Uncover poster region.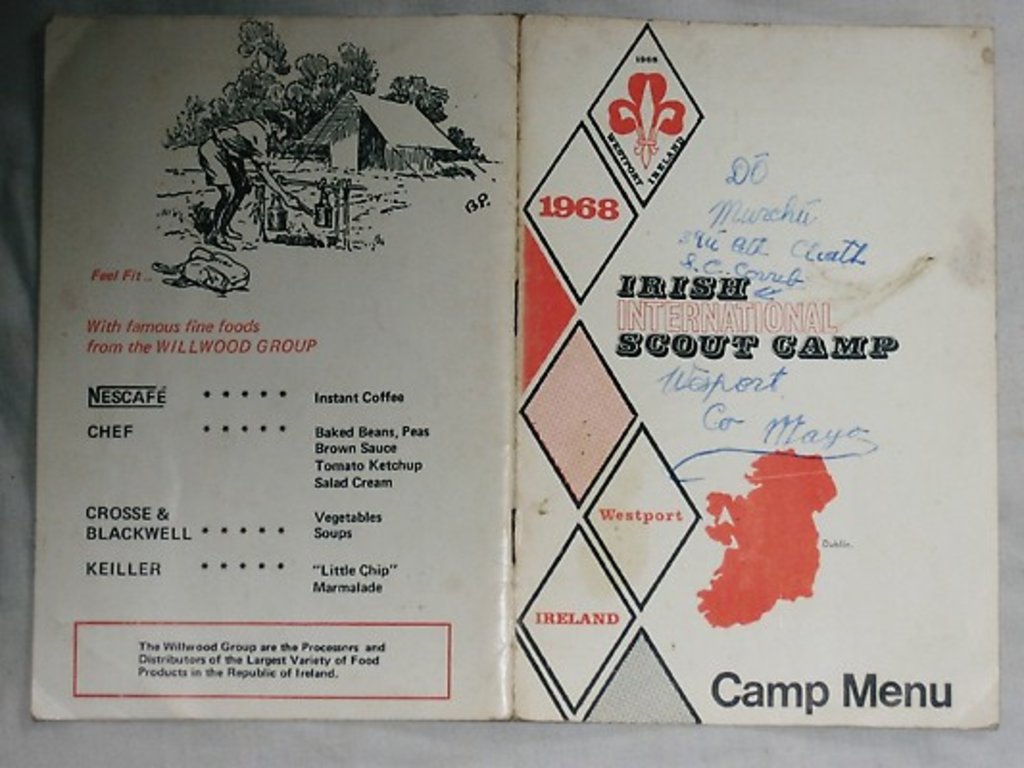
Uncovered: 40:12:1001:716.
